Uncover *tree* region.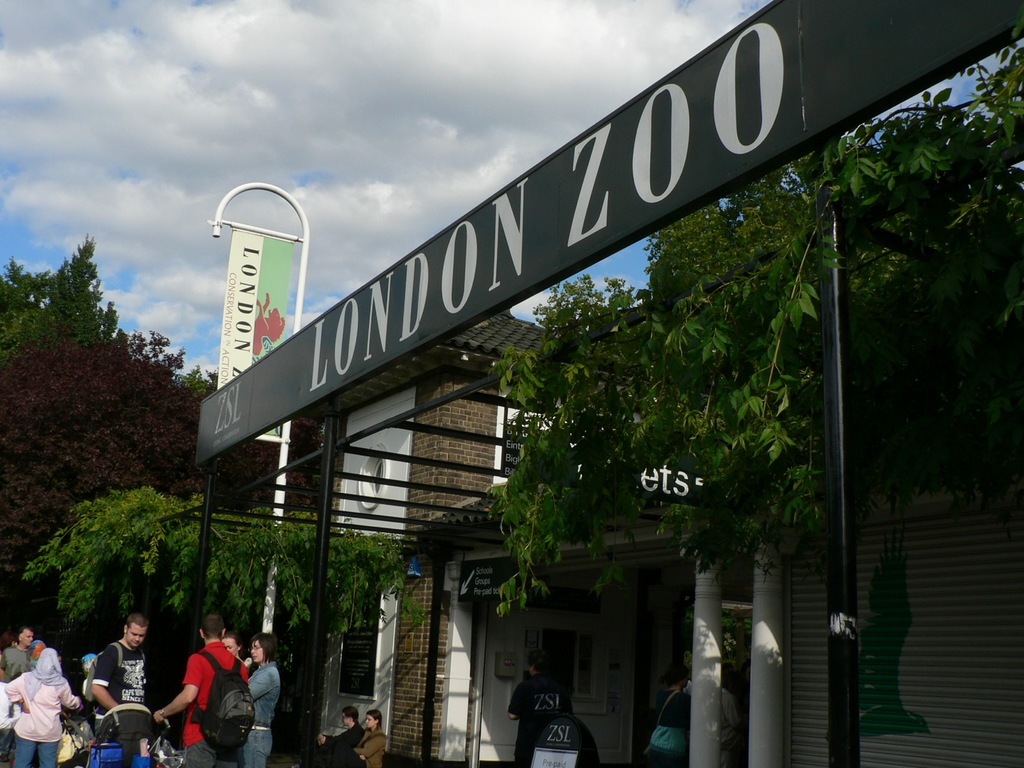
Uncovered: bbox(483, 28, 1023, 618).
